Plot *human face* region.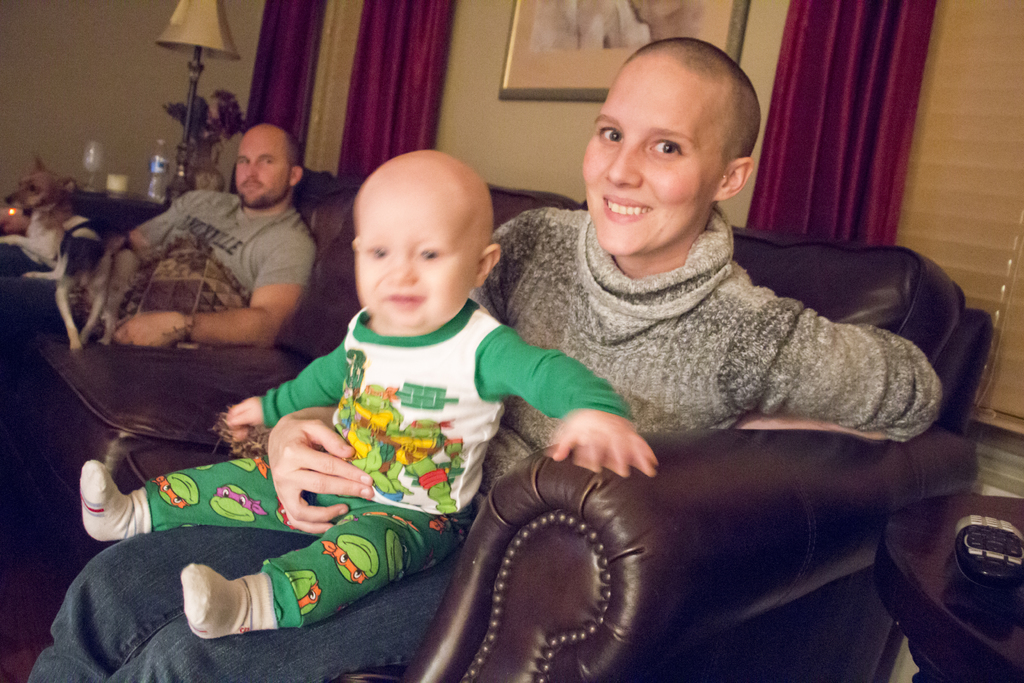
Plotted at region(237, 130, 294, 205).
